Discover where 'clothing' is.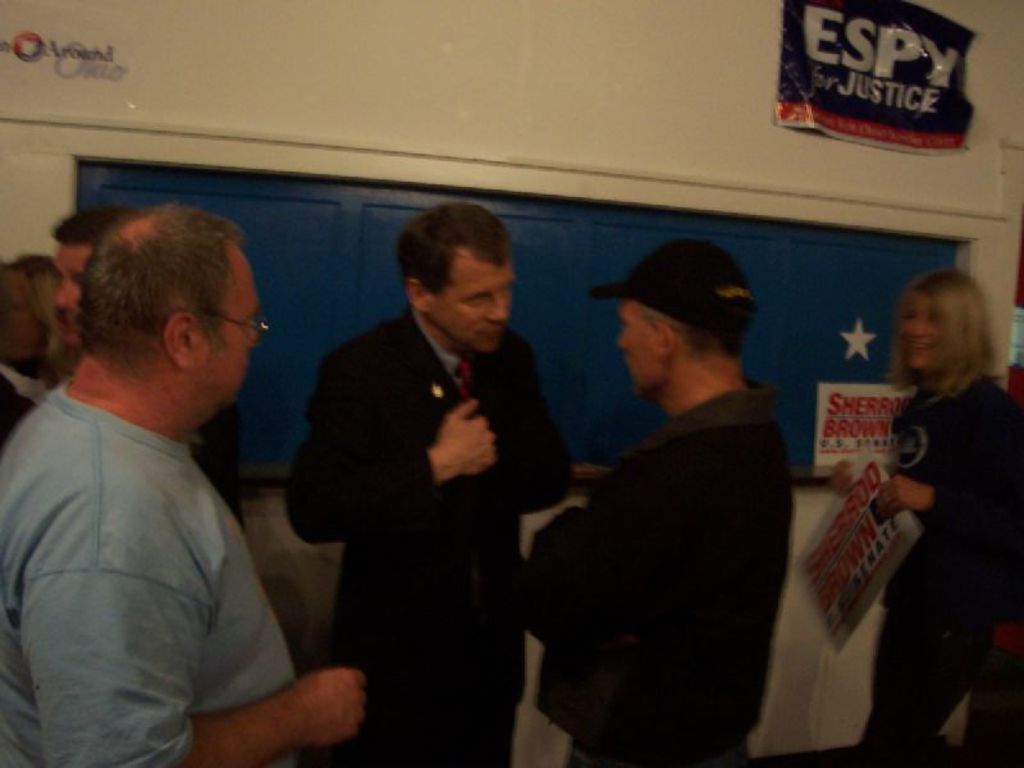
Discovered at crop(283, 297, 580, 767).
